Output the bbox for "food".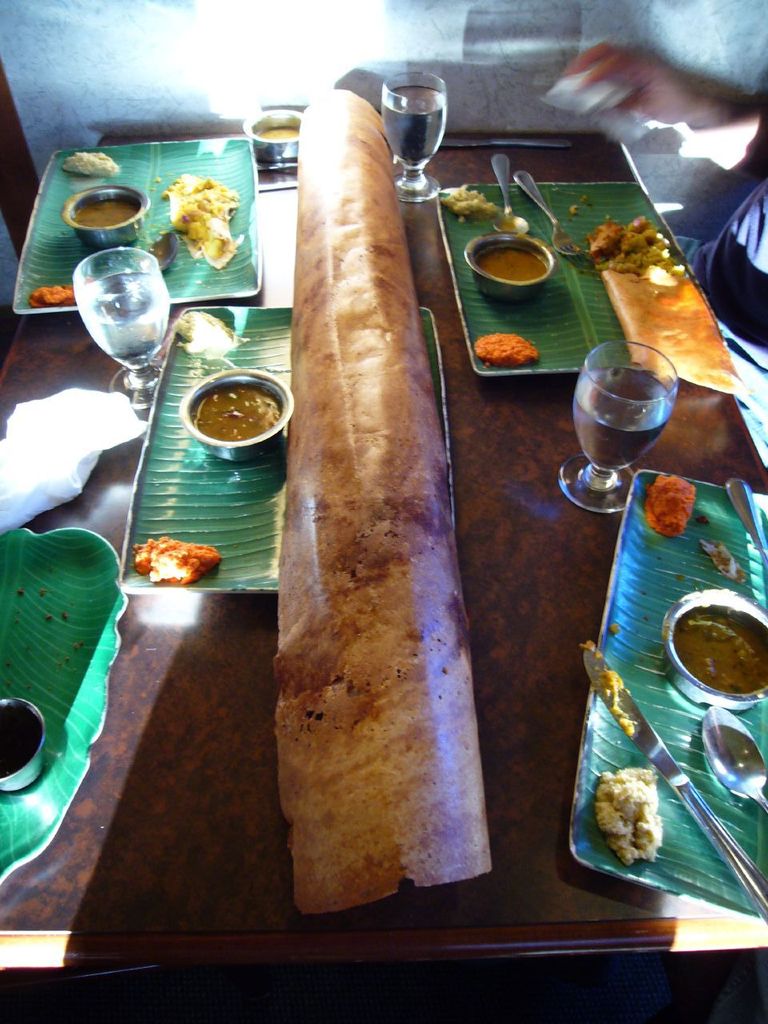
<region>587, 762, 669, 867</region>.
